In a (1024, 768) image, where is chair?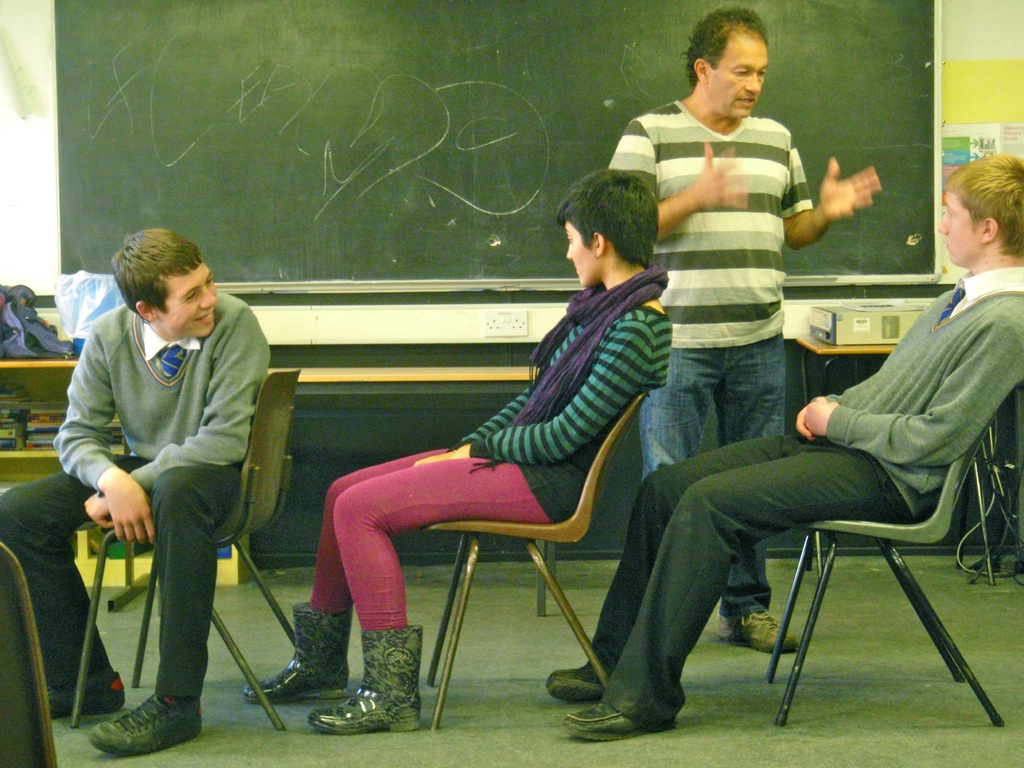
[x1=70, y1=366, x2=301, y2=728].
